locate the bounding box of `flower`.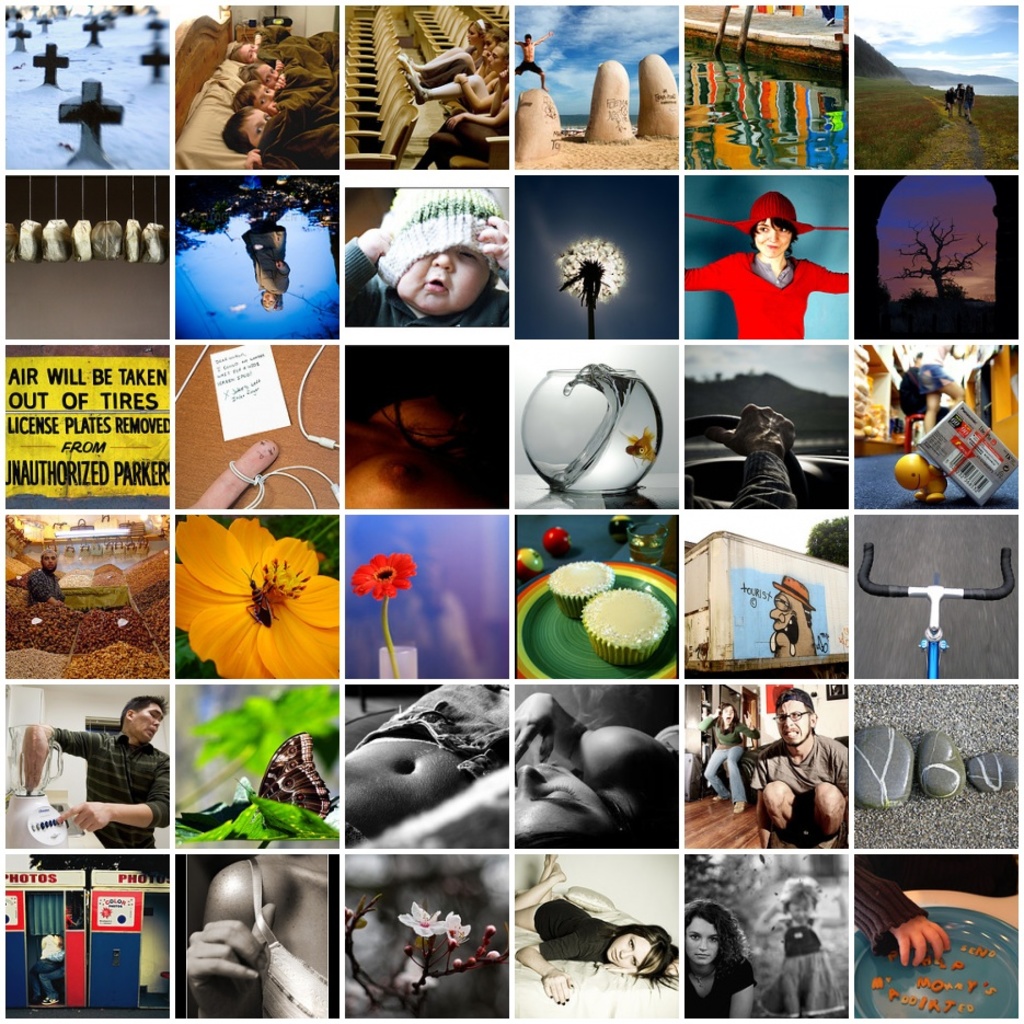
Bounding box: left=488, top=947, right=501, bottom=962.
